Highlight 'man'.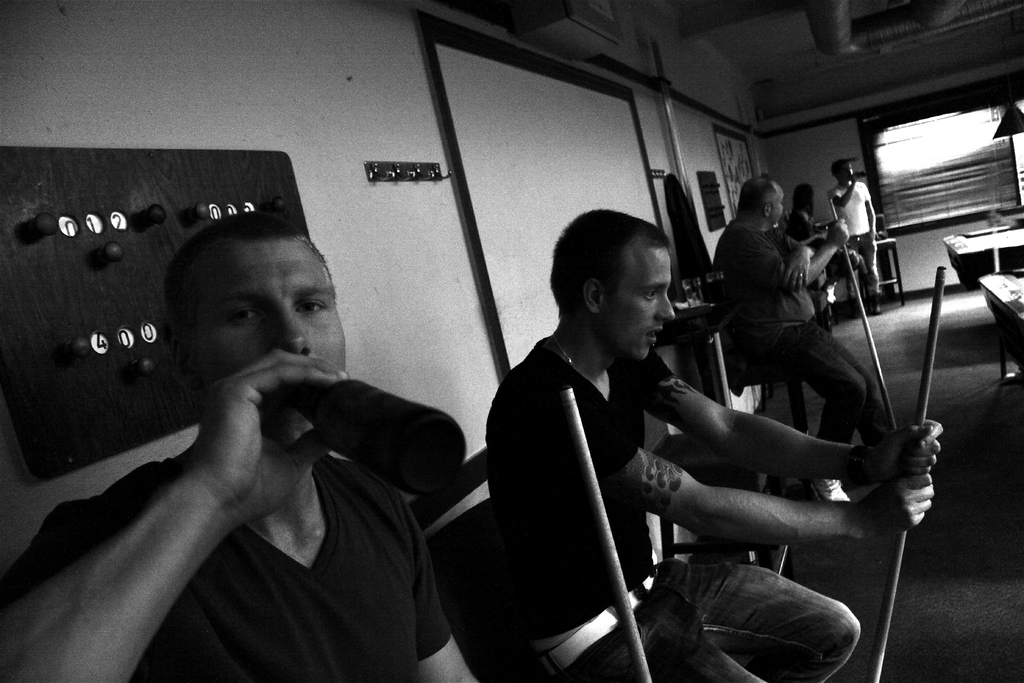
Highlighted region: crop(478, 205, 943, 682).
